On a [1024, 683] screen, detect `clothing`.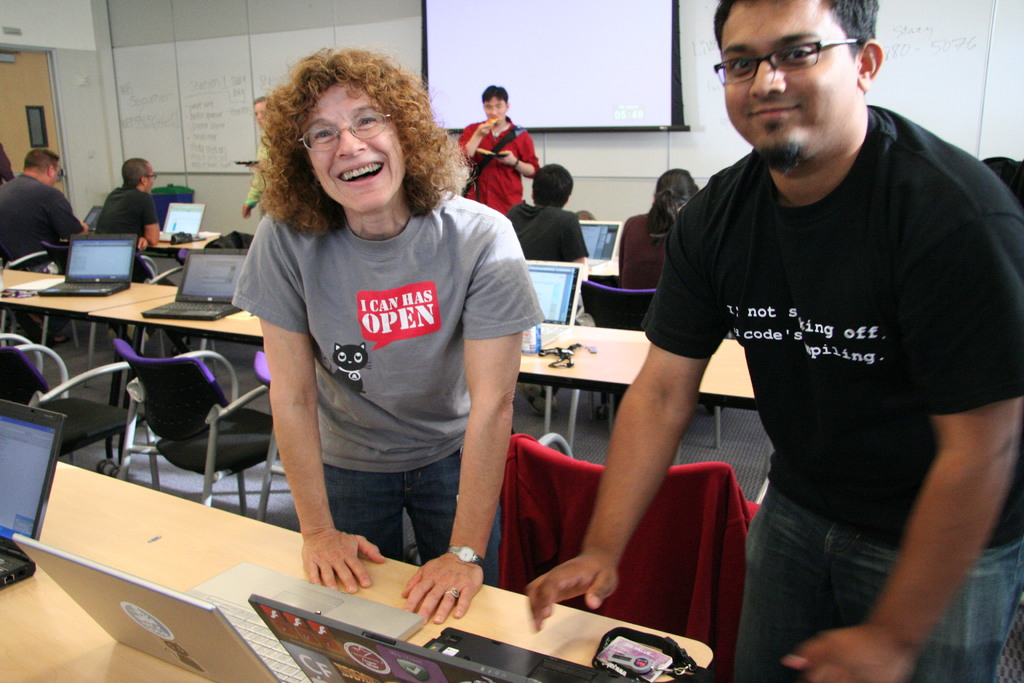
518 197 593 256.
